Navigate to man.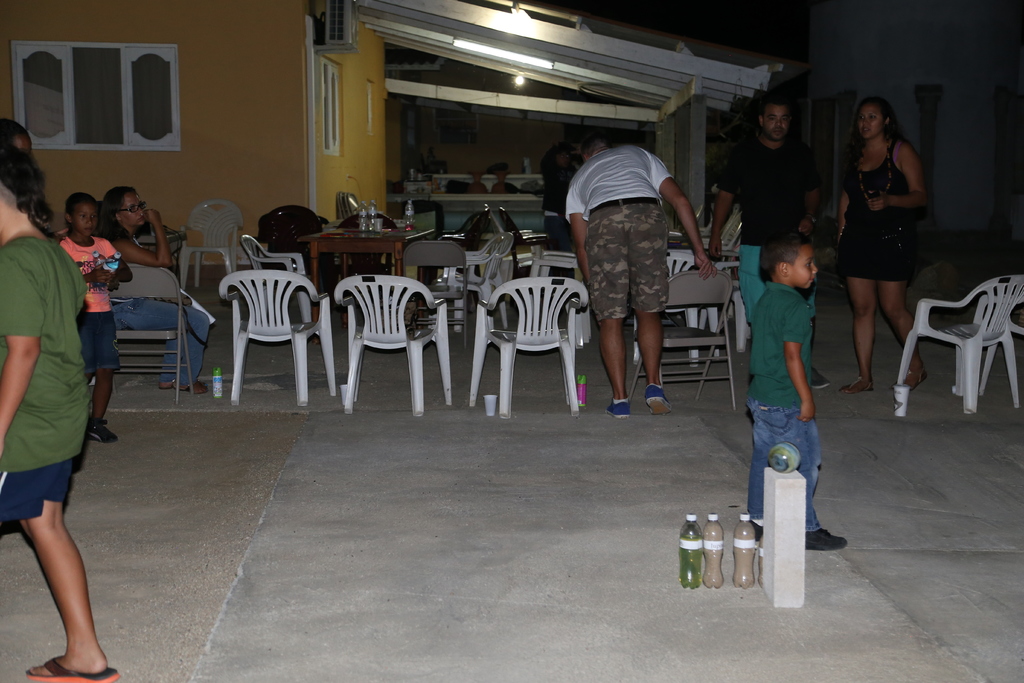
Navigation target: <region>470, 168, 486, 192</region>.
